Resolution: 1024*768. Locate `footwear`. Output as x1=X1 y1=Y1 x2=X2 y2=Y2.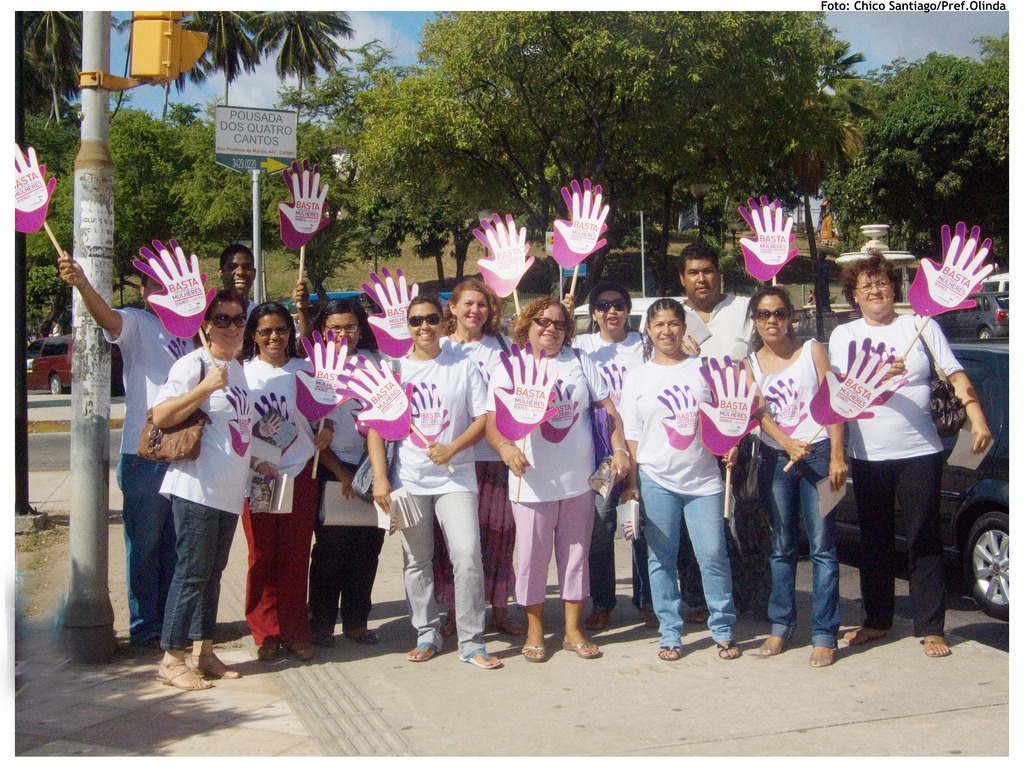
x1=841 y1=625 x2=890 y2=646.
